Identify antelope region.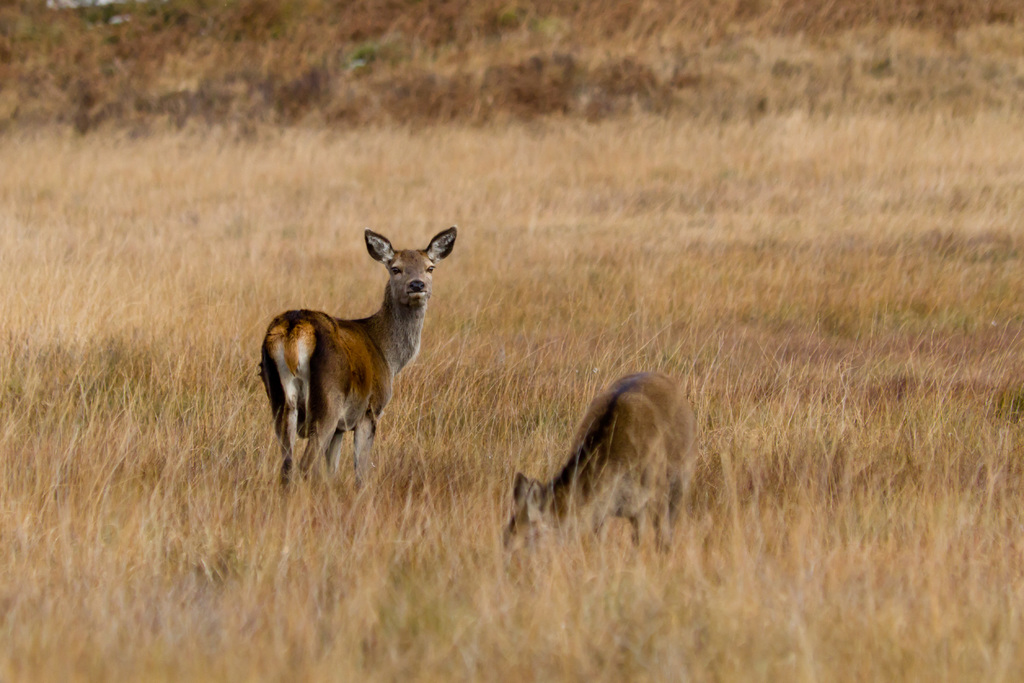
Region: BBox(255, 226, 457, 503).
